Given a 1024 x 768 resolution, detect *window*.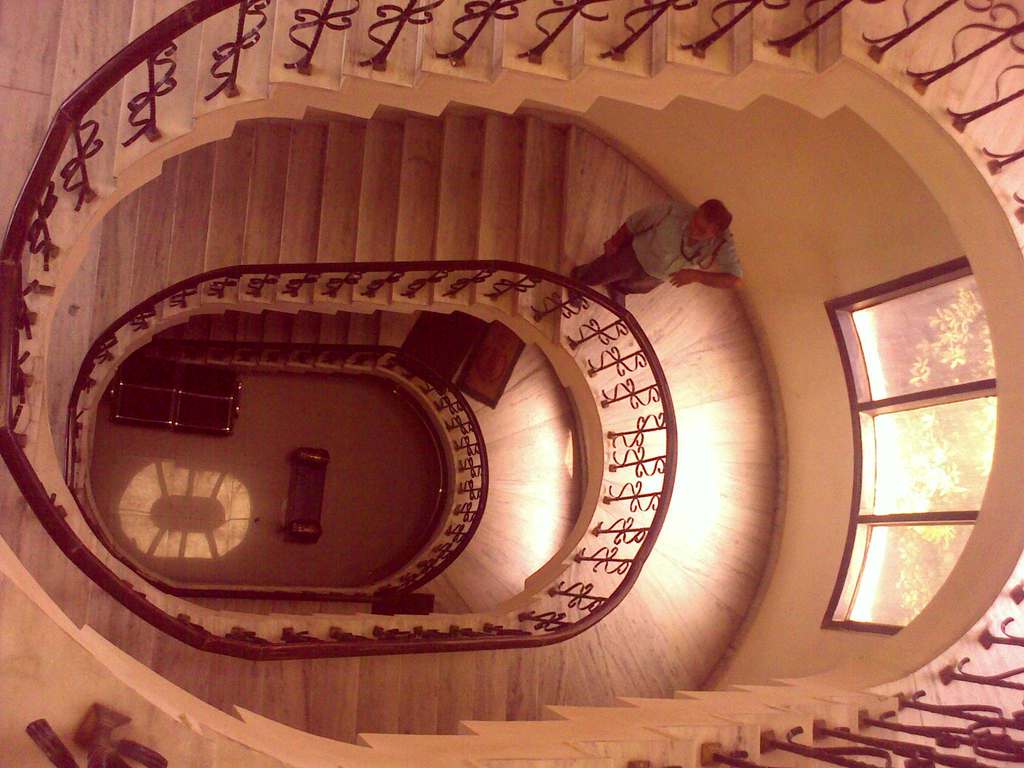
detection(817, 248, 996, 630).
